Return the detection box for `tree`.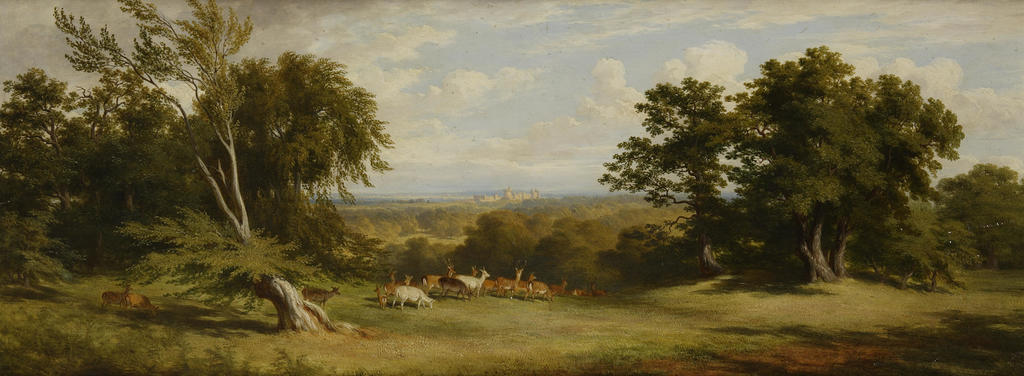
locate(219, 53, 397, 231).
